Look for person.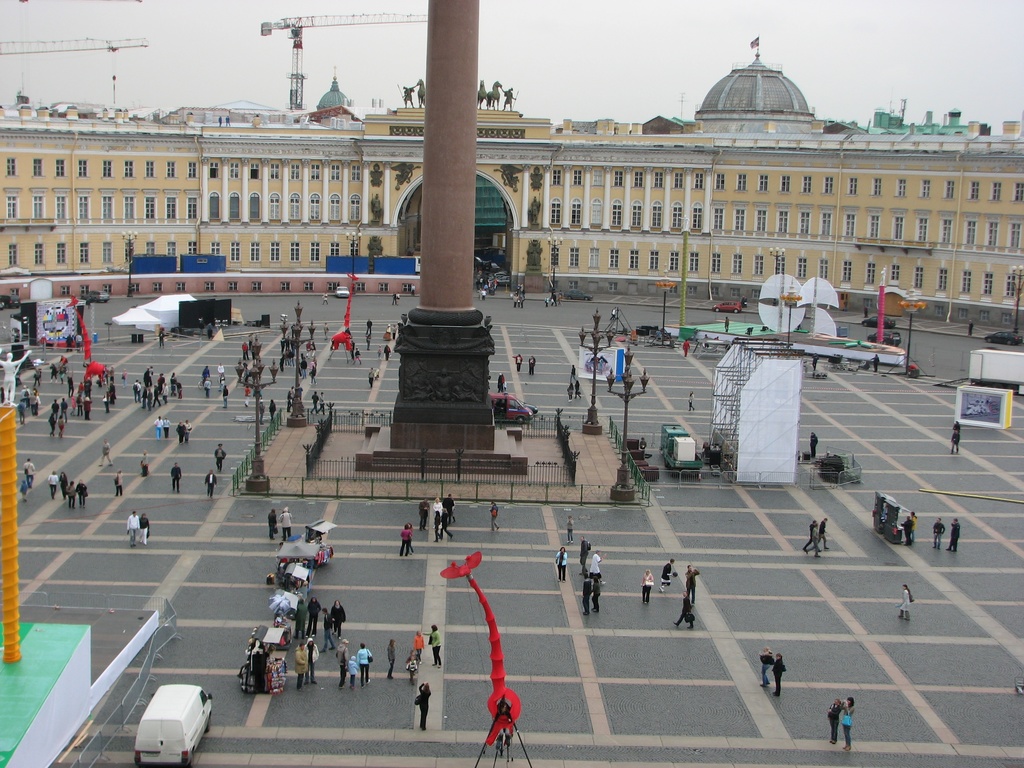
Found: <region>138, 454, 150, 477</region>.
